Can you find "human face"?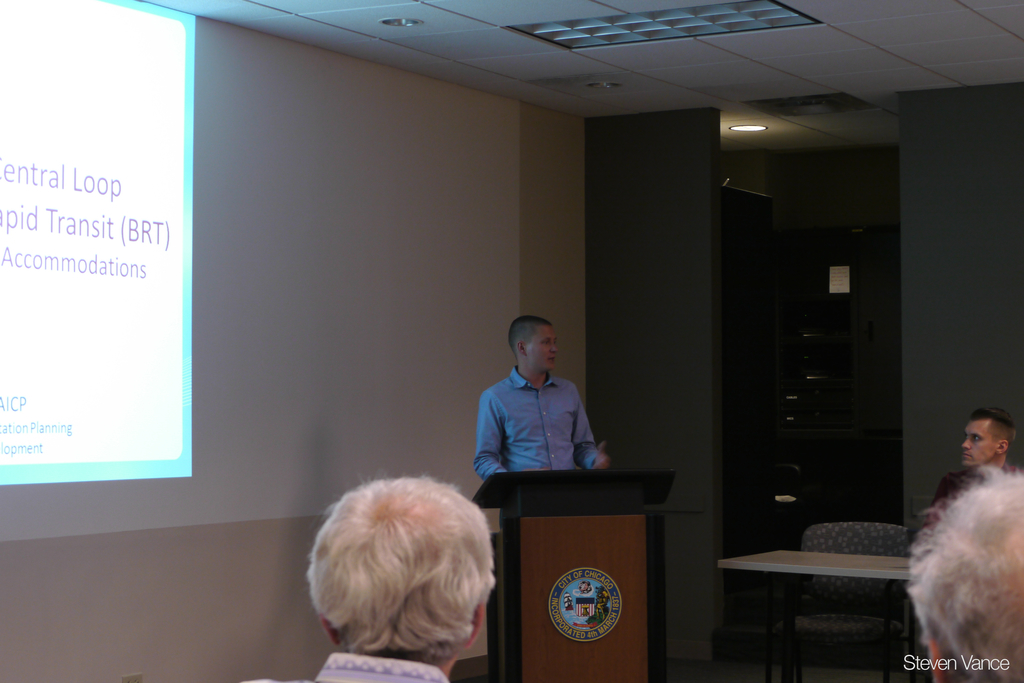
Yes, bounding box: rect(963, 420, 996, 466).
